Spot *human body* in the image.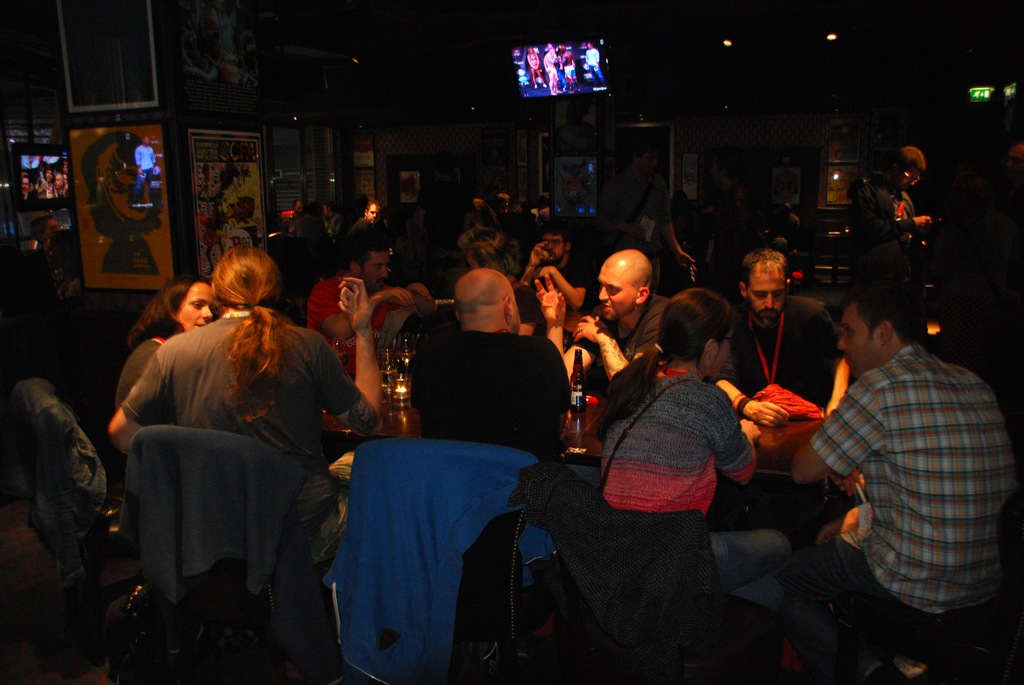
*human body* found at rect(113, 328, 164, 413).
